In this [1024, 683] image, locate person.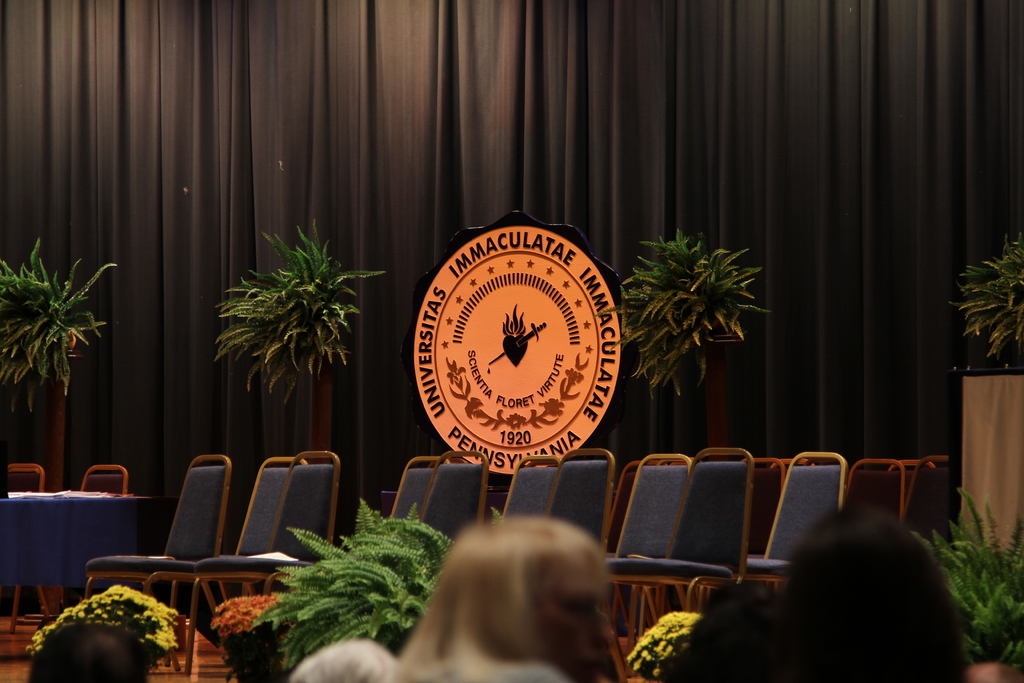
Bounding box: bbox=[776, 500, 982, 682].
